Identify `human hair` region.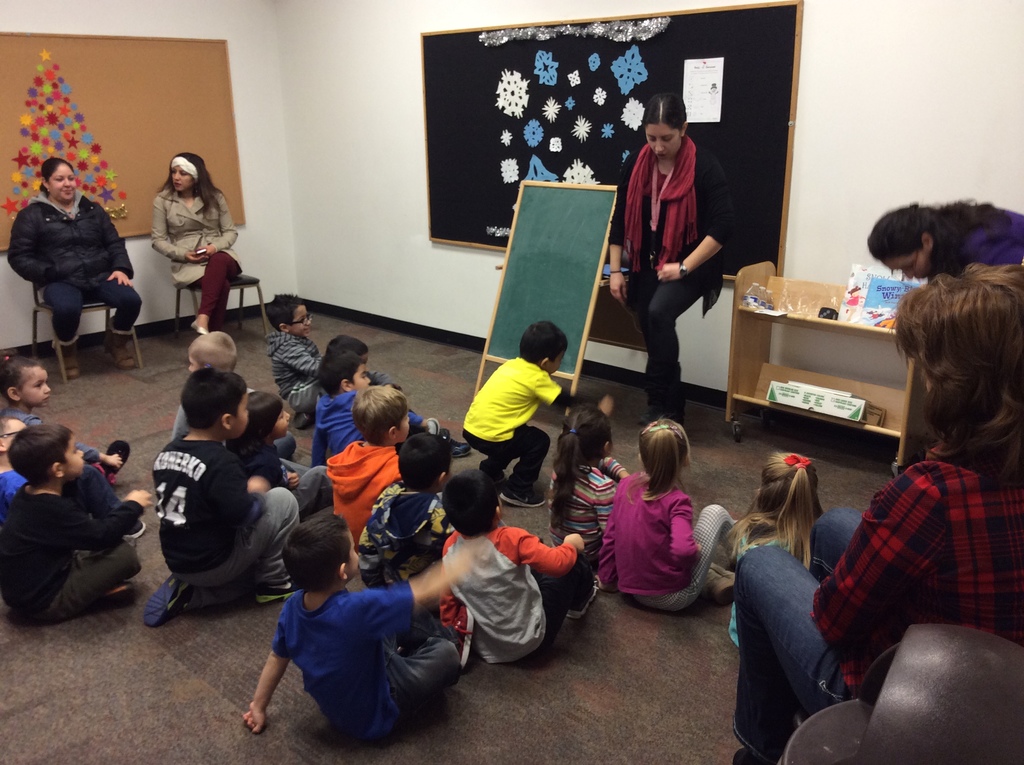
Region: {"x1": 401, "y1": 433, "x2": 445, "y2": 492}.
